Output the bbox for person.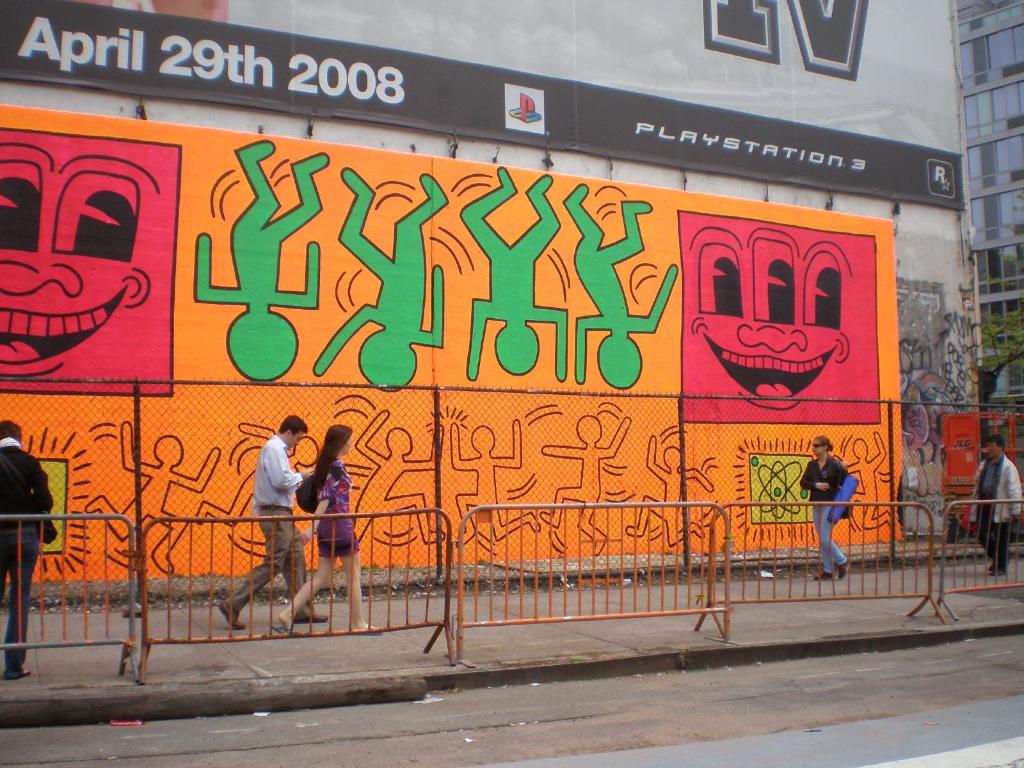
Rect(214, 419, 335, 638).
